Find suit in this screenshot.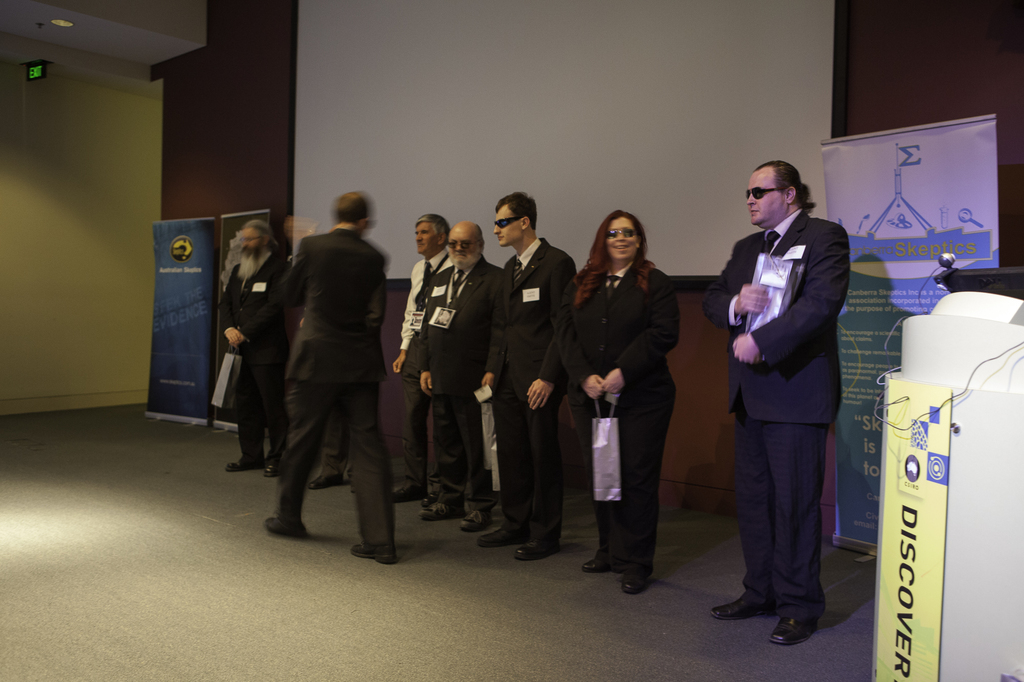
The bounding box for suit is select_region(261, 216, 396, 549).
